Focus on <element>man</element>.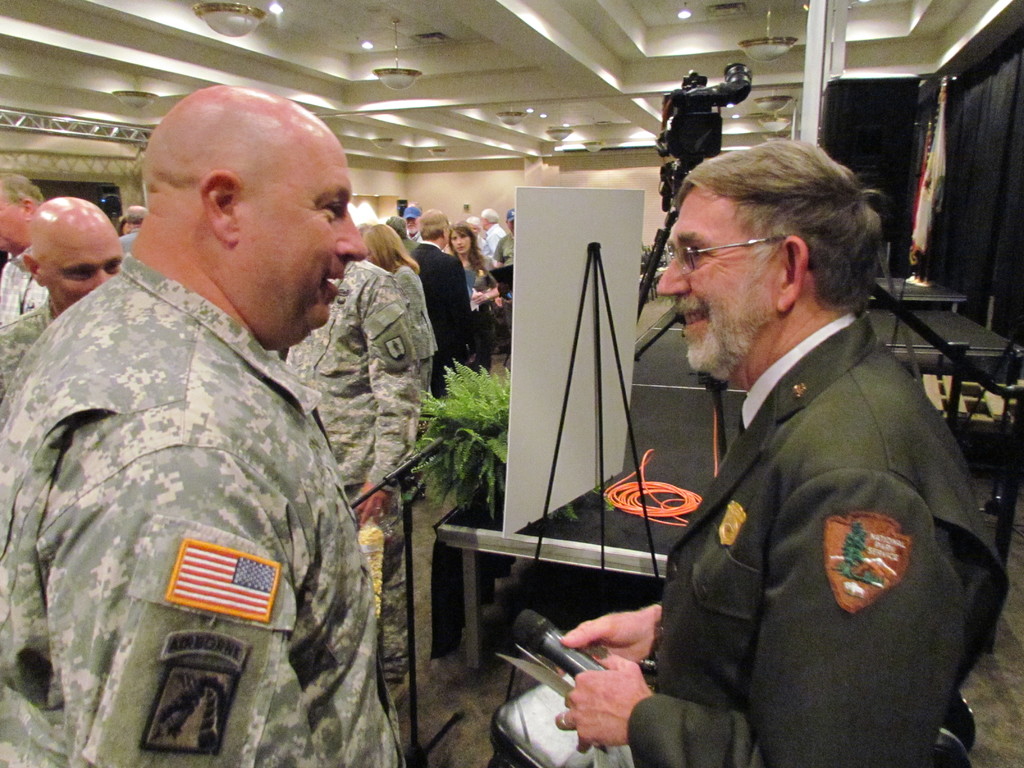
Focused at 489,206,524,332.
